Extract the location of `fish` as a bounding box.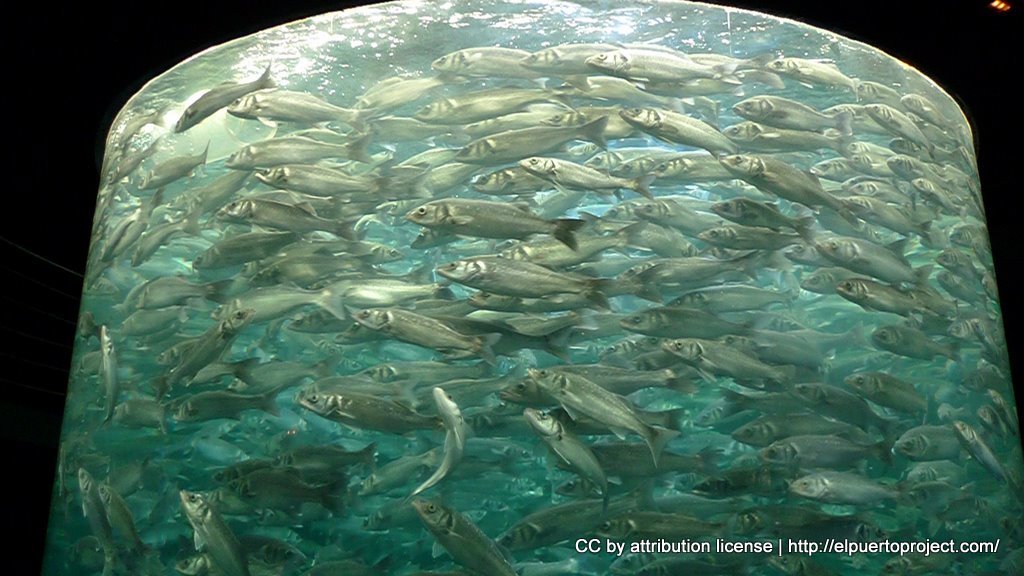
523:39:627:79.
